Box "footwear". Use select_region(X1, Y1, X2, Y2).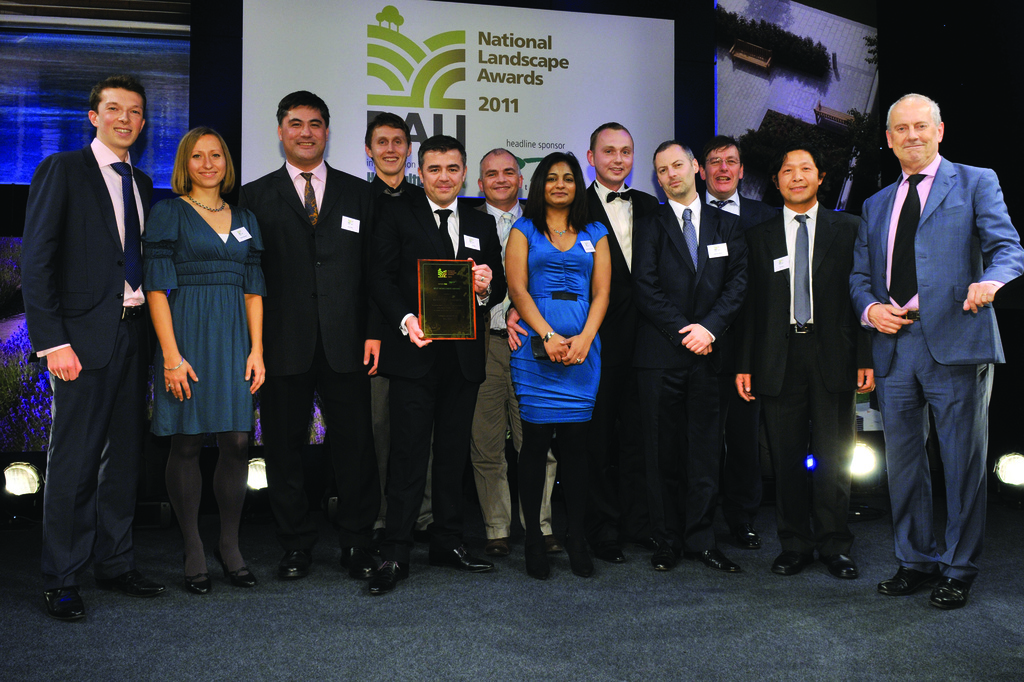
select_region(346, 554, 381, 592).
